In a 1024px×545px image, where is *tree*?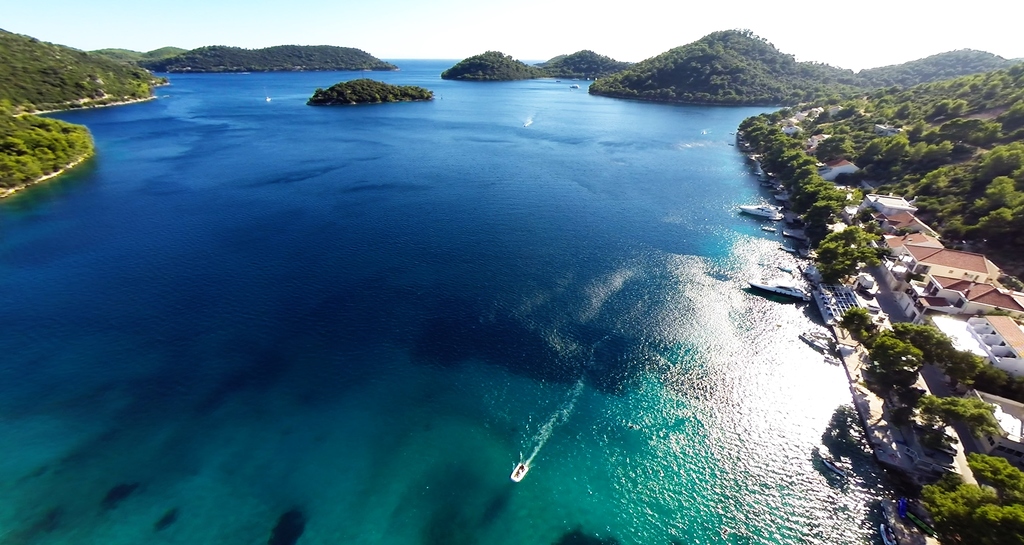
pyautogui.locateOnScreen(305, 78, 438, 102).
